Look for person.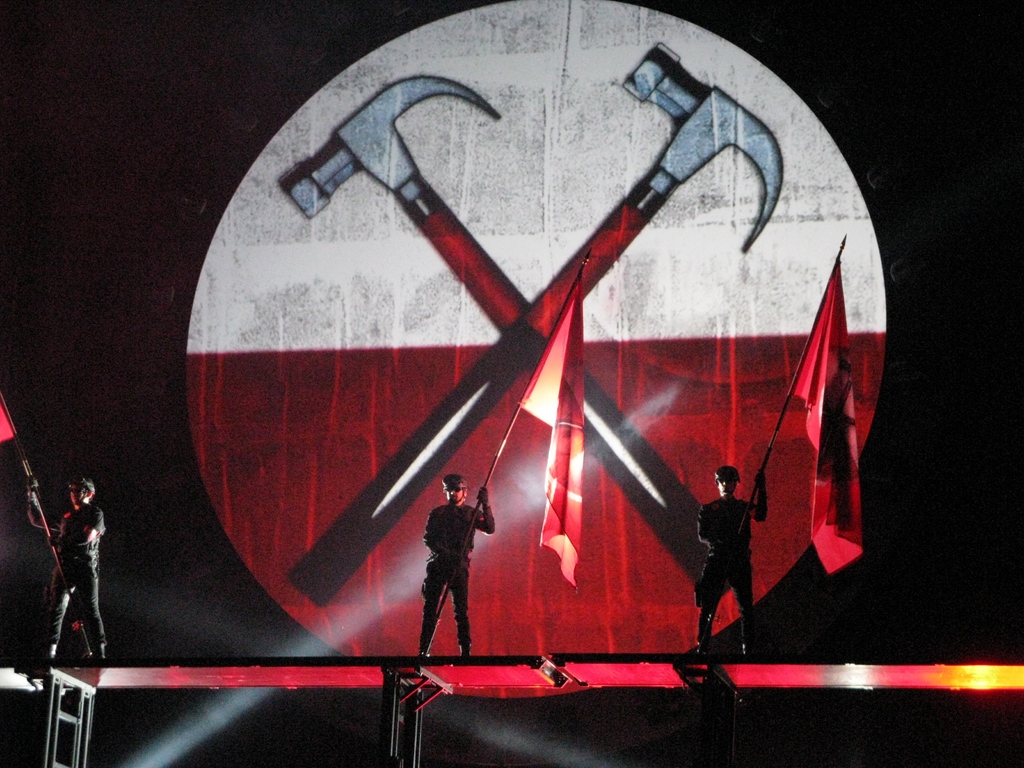
Found: [26,477,108,664].
